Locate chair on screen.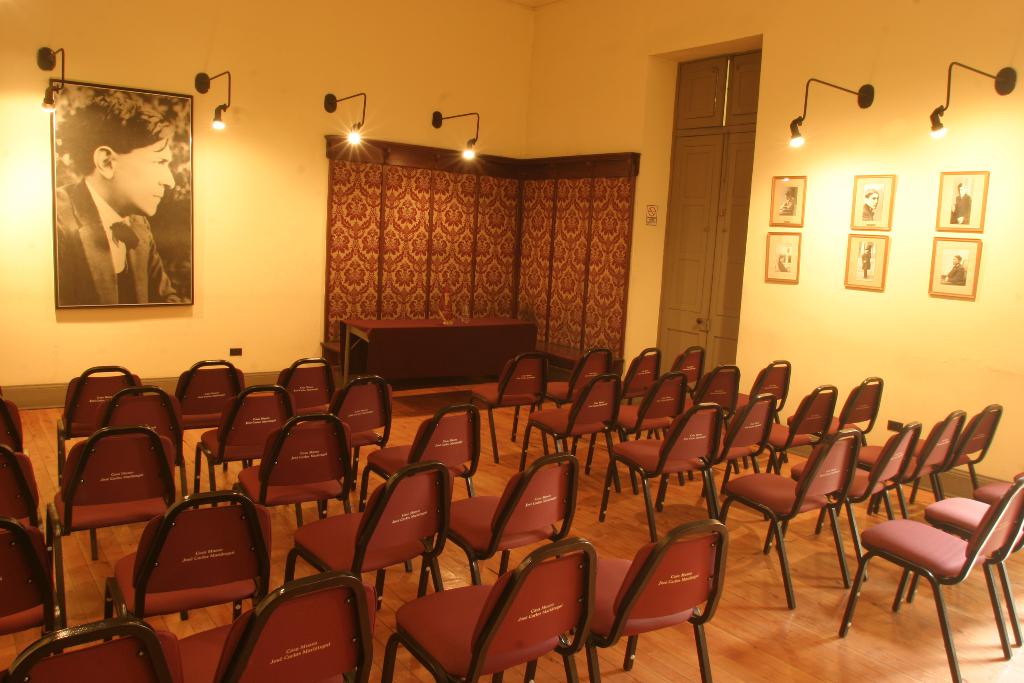
On screen at bbox=(611, 347, 659, 404).
